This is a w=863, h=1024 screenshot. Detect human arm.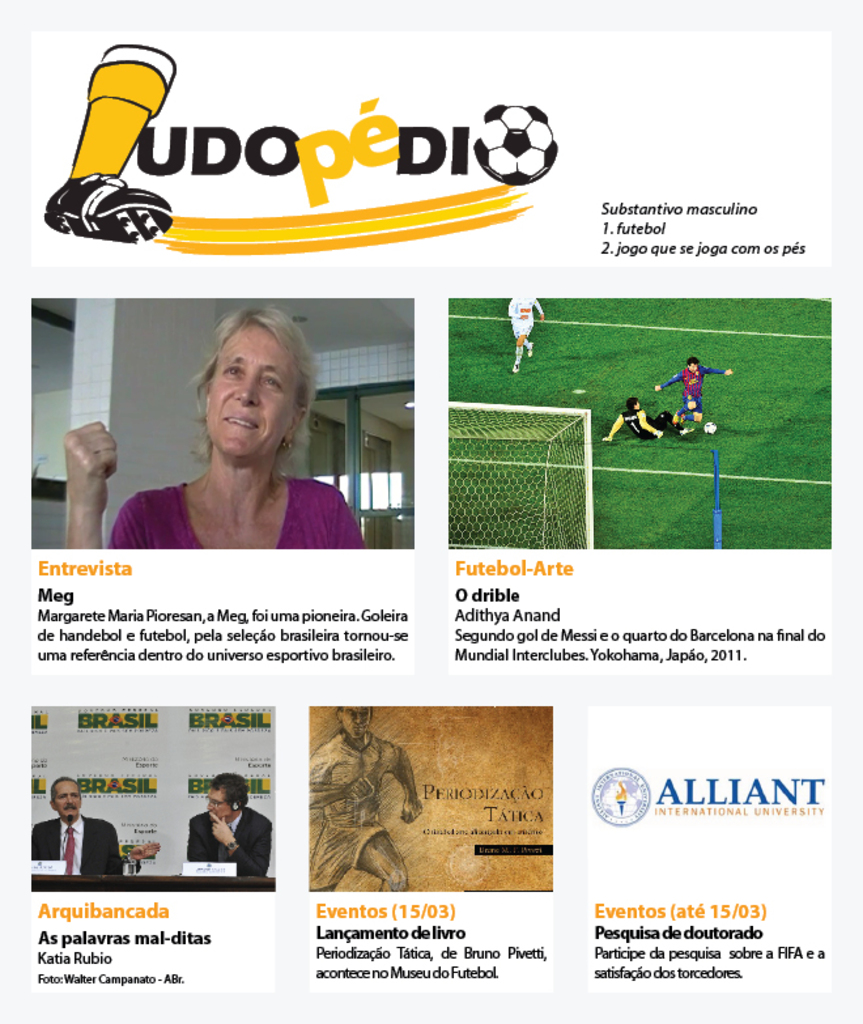
x1=105 y1=834 x2=131 y2=875.
